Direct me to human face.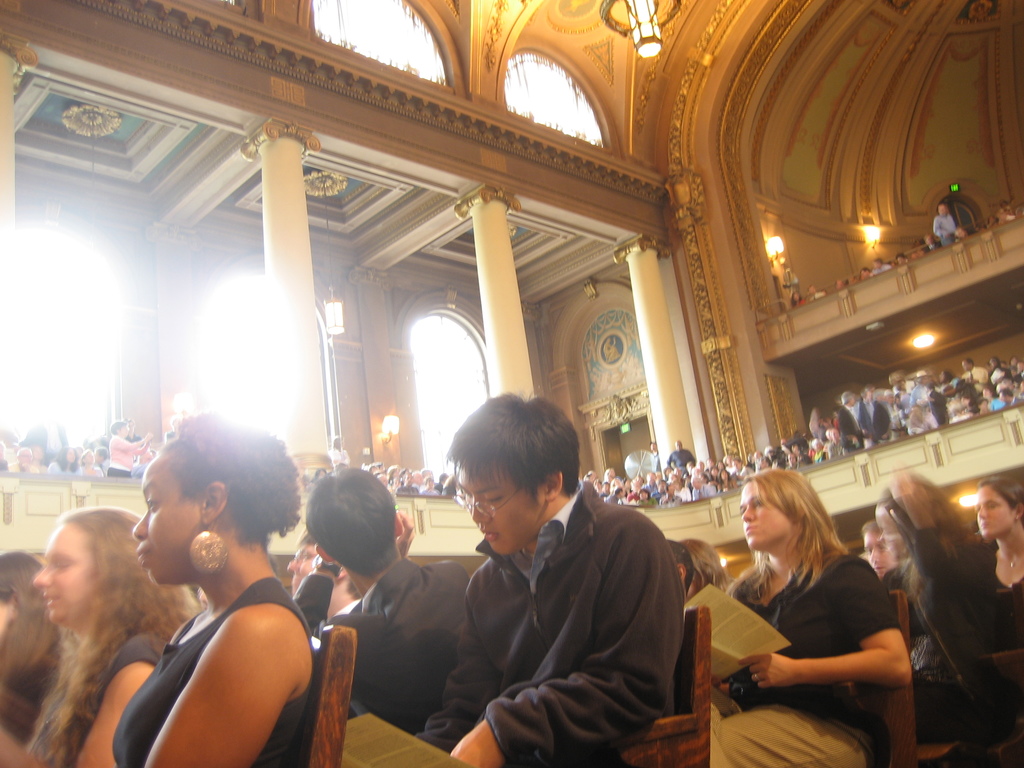
Direction: (459, 463, 540, 553).
